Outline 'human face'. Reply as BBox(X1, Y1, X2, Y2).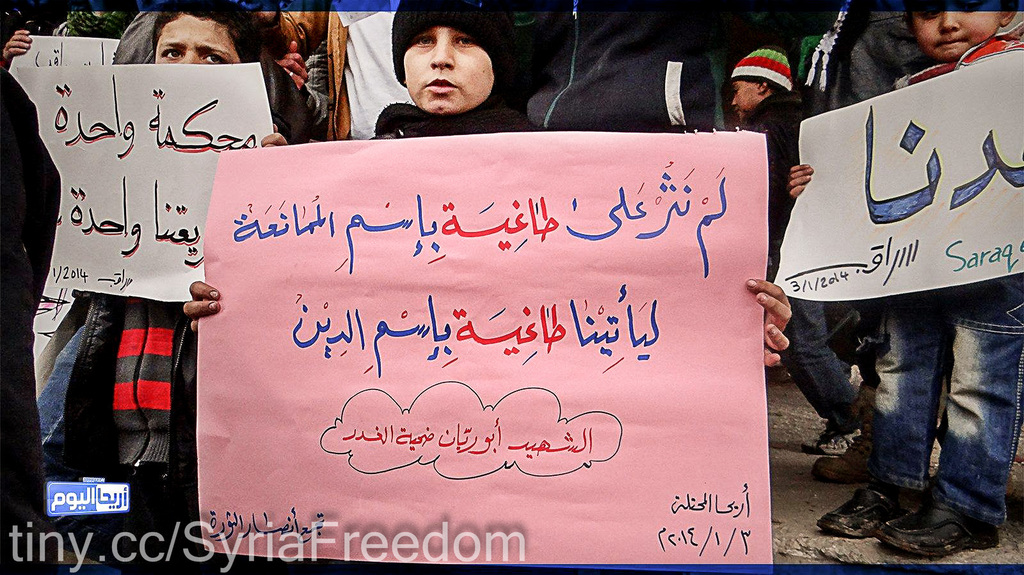
BBox(154, 13, 236, 66).
